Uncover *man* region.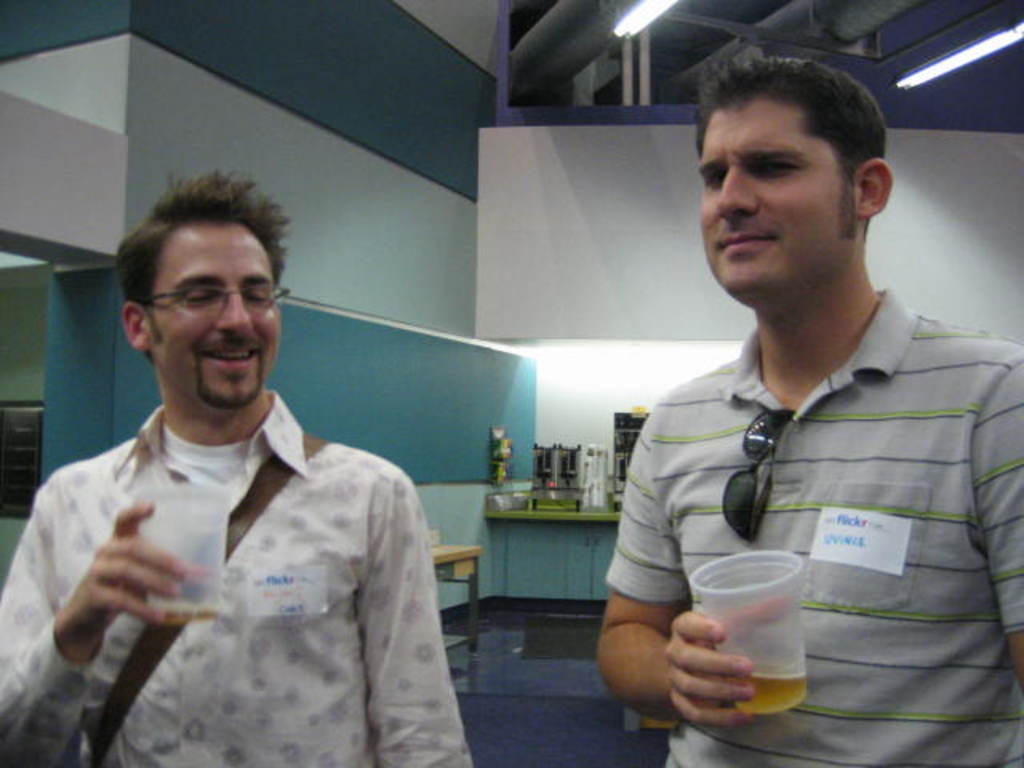
Uncovered: 592, 50, 1022, 766.
